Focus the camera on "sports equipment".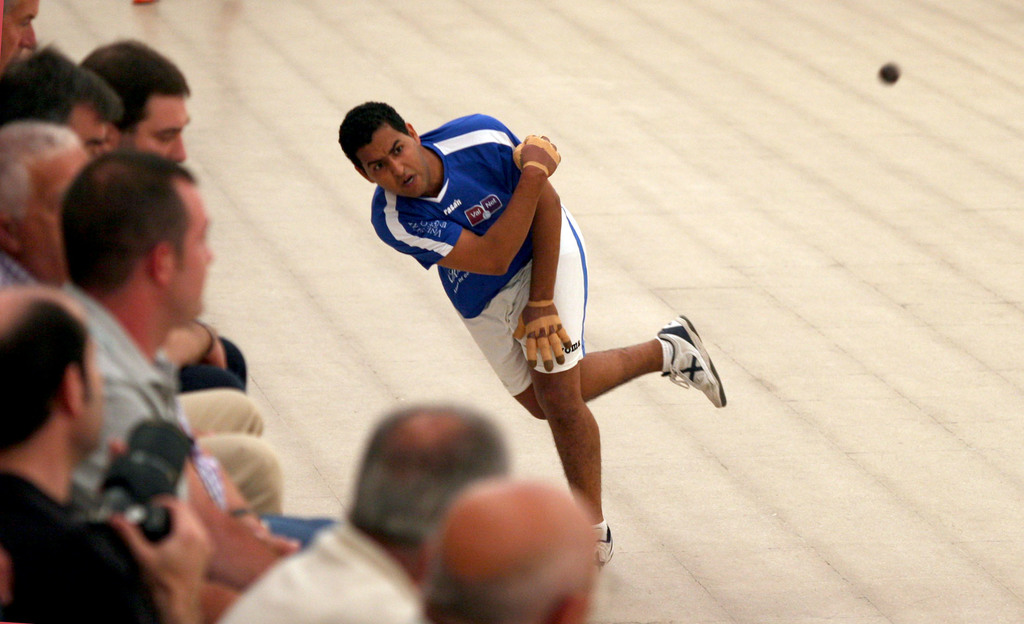
Focus region: BBox(653, 313, 731, 411).
